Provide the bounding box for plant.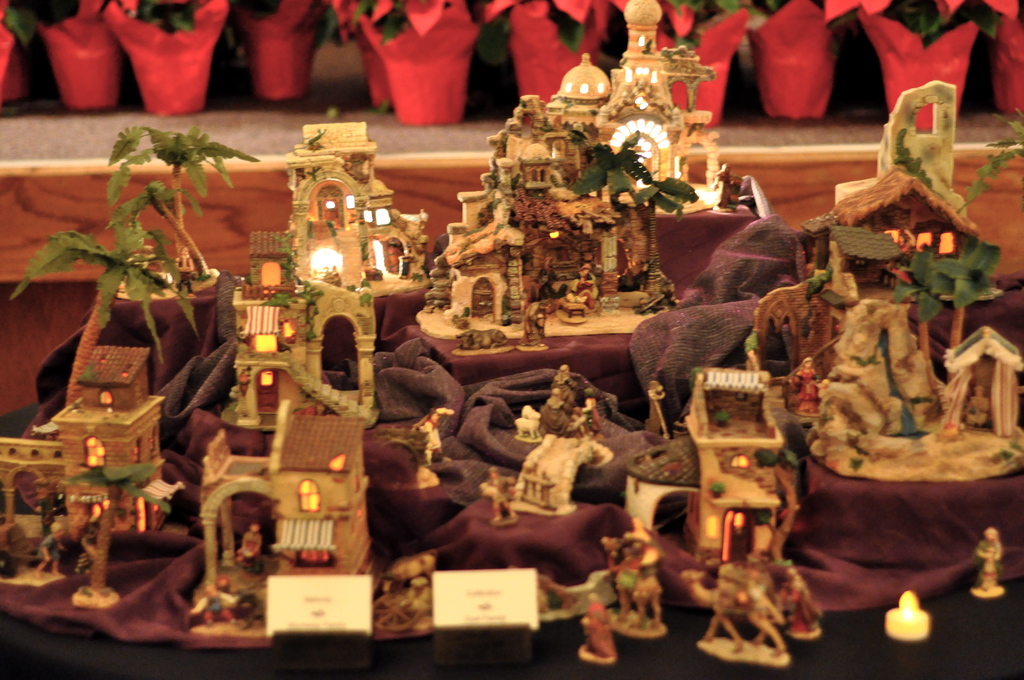
bbox=(59, 464, 181, 607).
